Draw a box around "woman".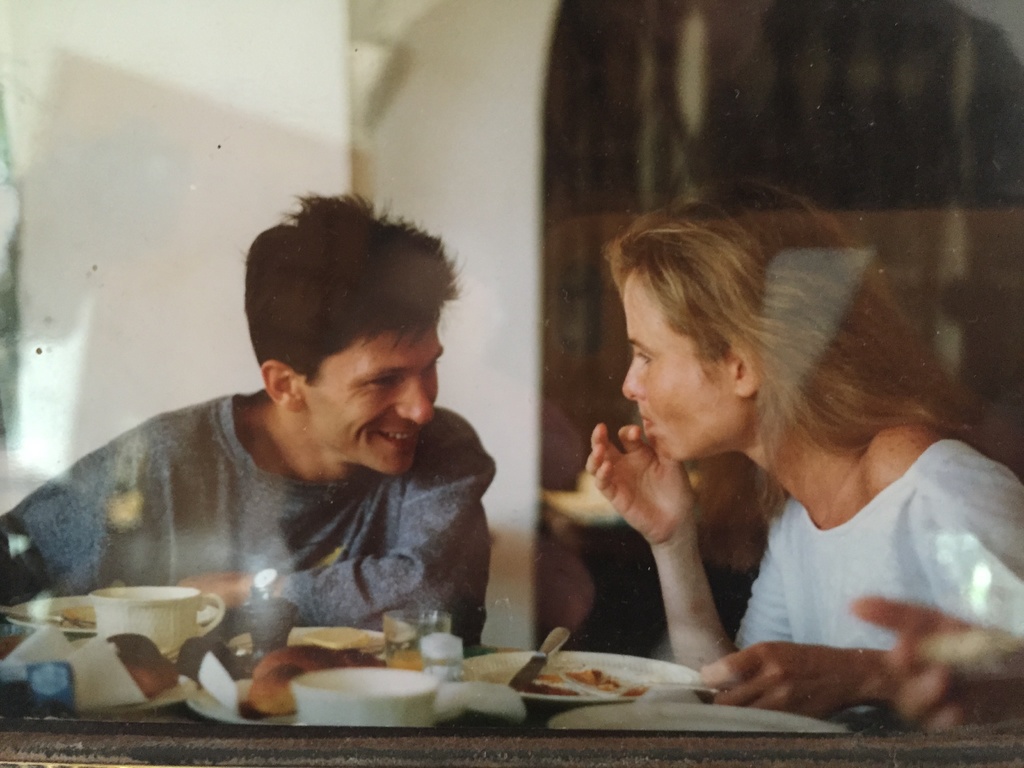
left=586, top=180, right=1023, bottom=715.
